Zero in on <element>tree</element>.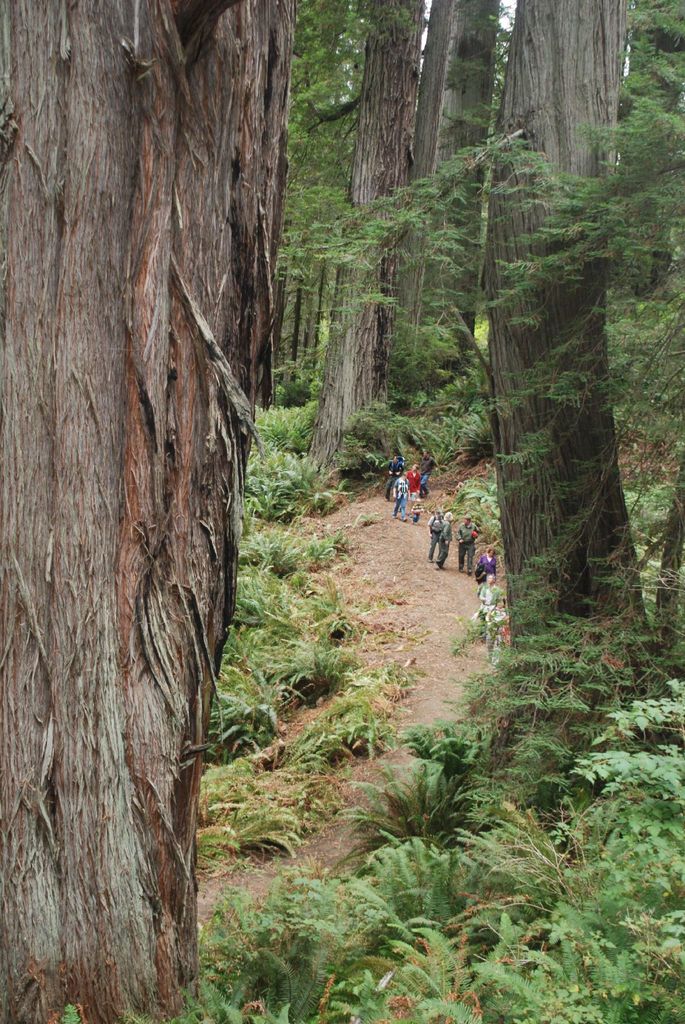
Zeroed in: x1=0 y1=1 x2=298 y2=1021.
